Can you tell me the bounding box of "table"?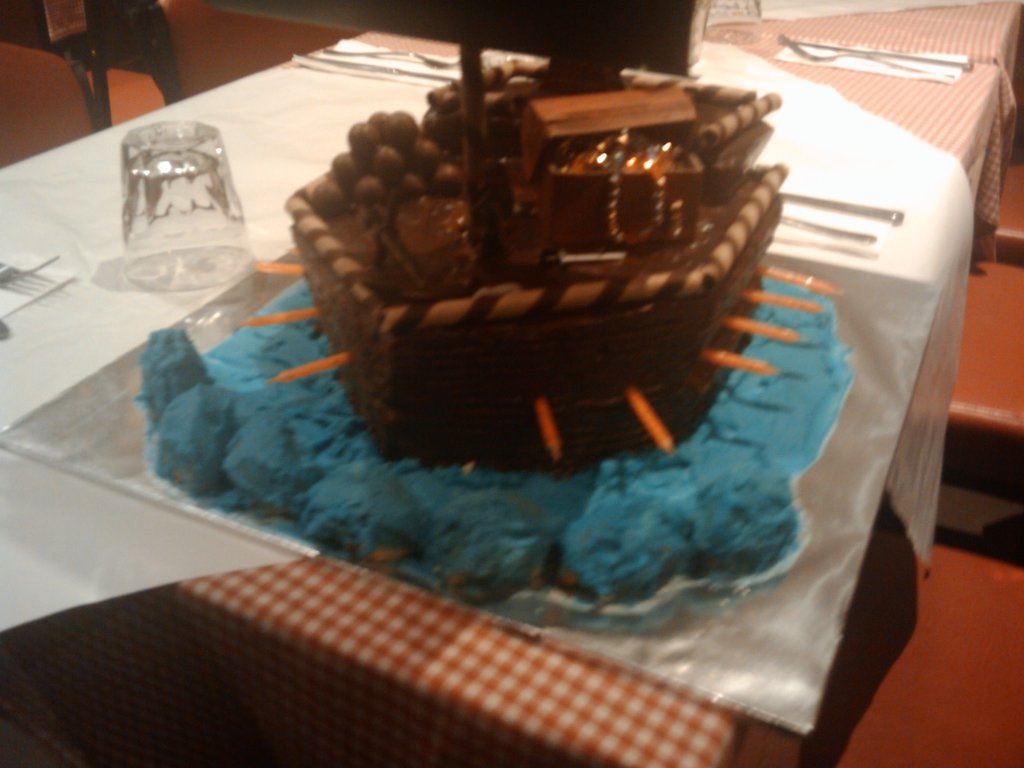
region(684, 0, 1023, 82).
